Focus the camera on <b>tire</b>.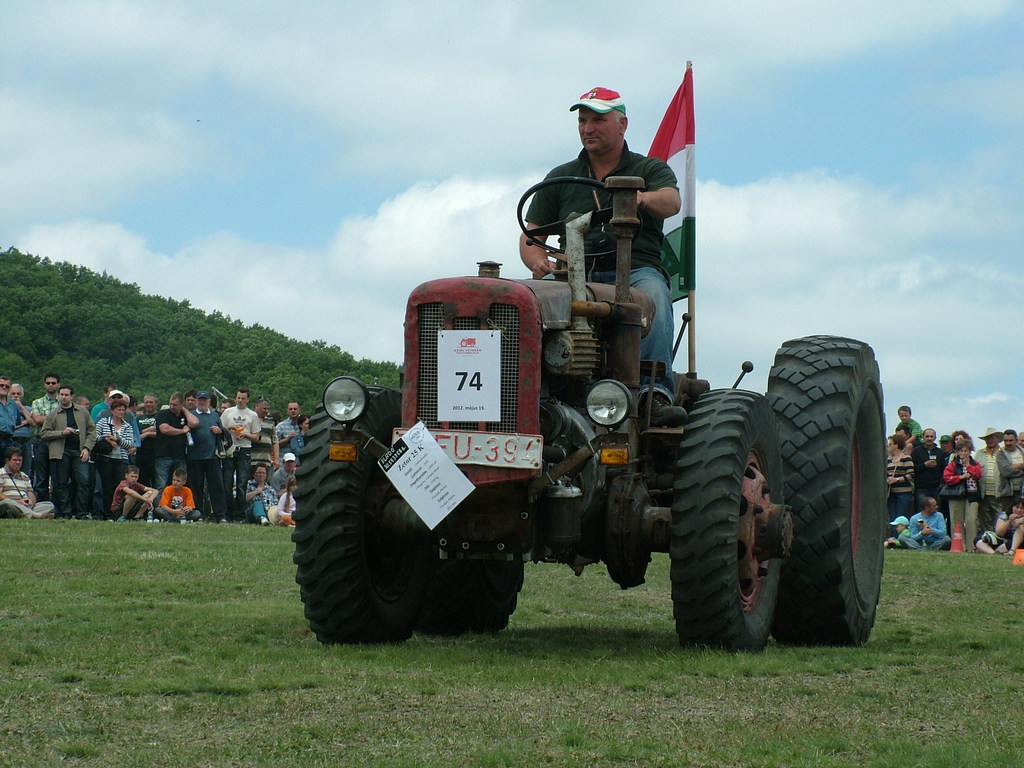
Focus region: 773/326/881/650.
